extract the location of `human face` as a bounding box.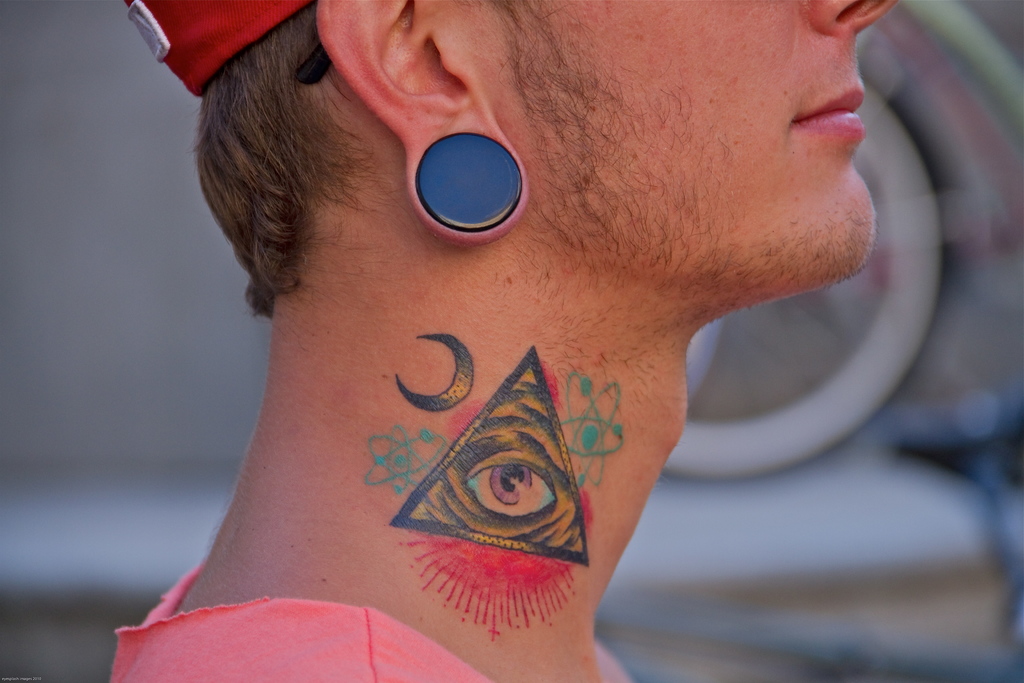
<bbox>471, 0, 899, 295</bbox>.
